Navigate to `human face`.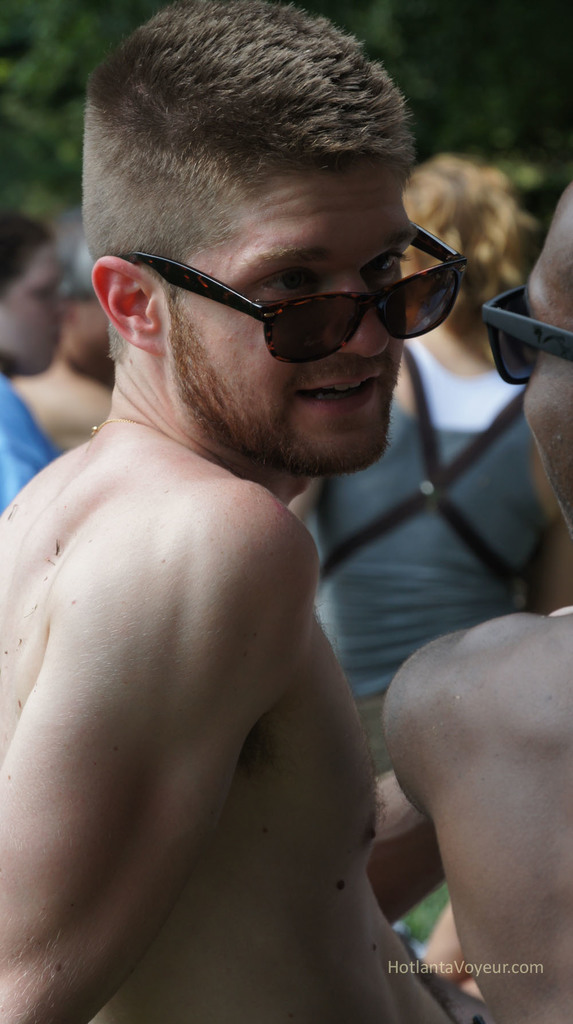
Navigation target: 0, 244, 65, 376.
